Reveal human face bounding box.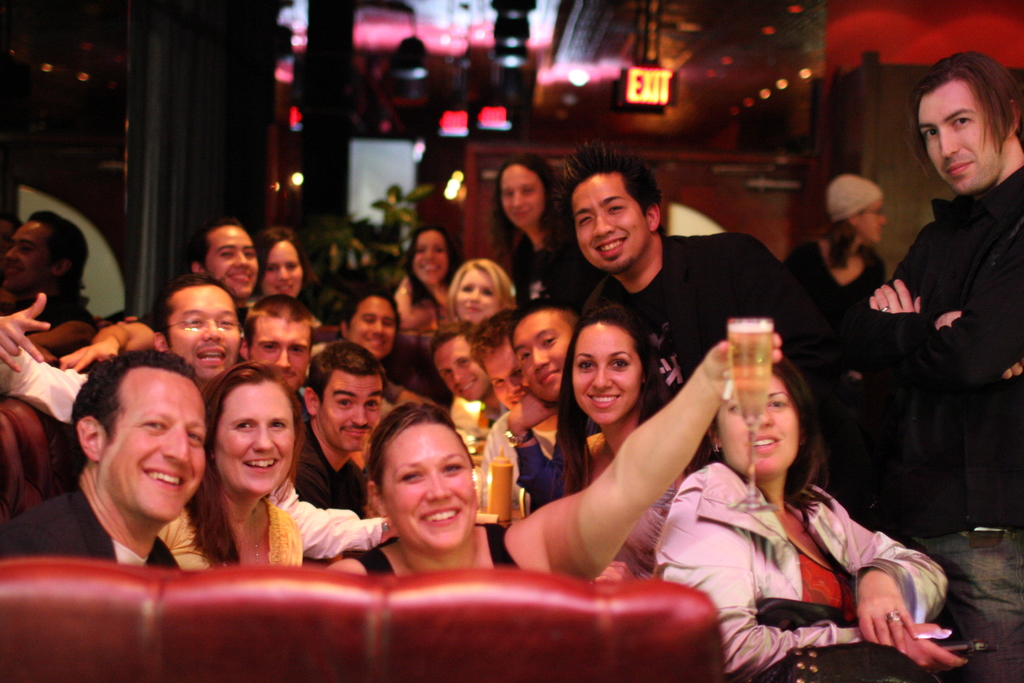
Revealed: Rect(570, 172, 650, 268).
